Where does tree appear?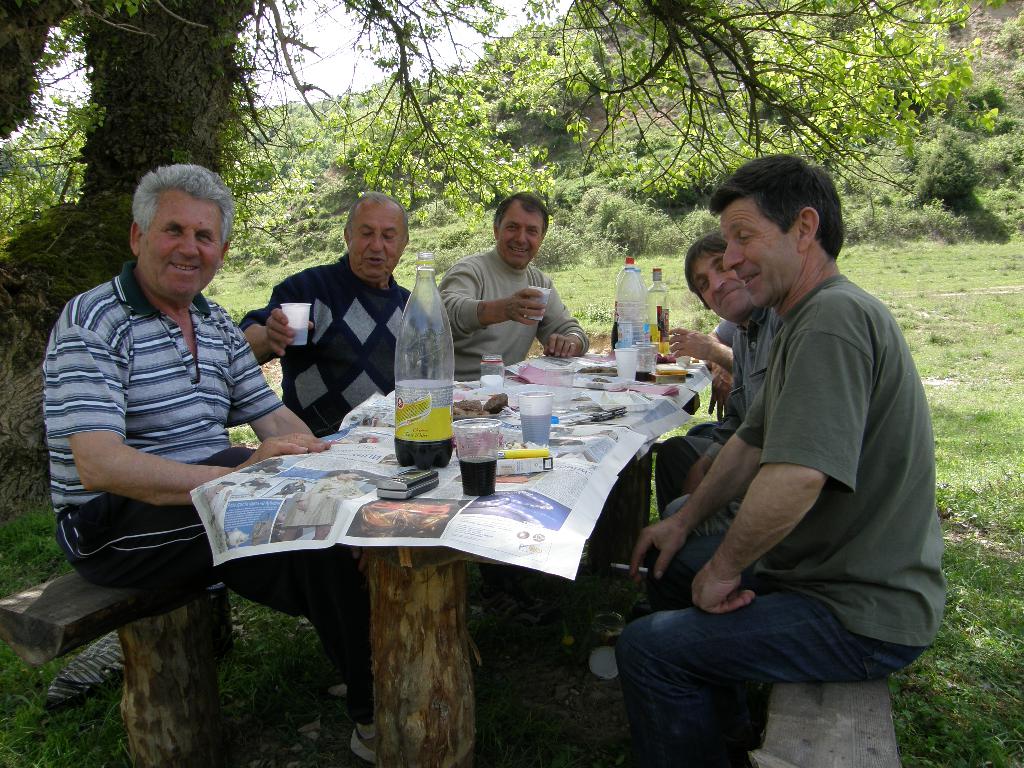
Appears at (0, 0, 506, 511).
